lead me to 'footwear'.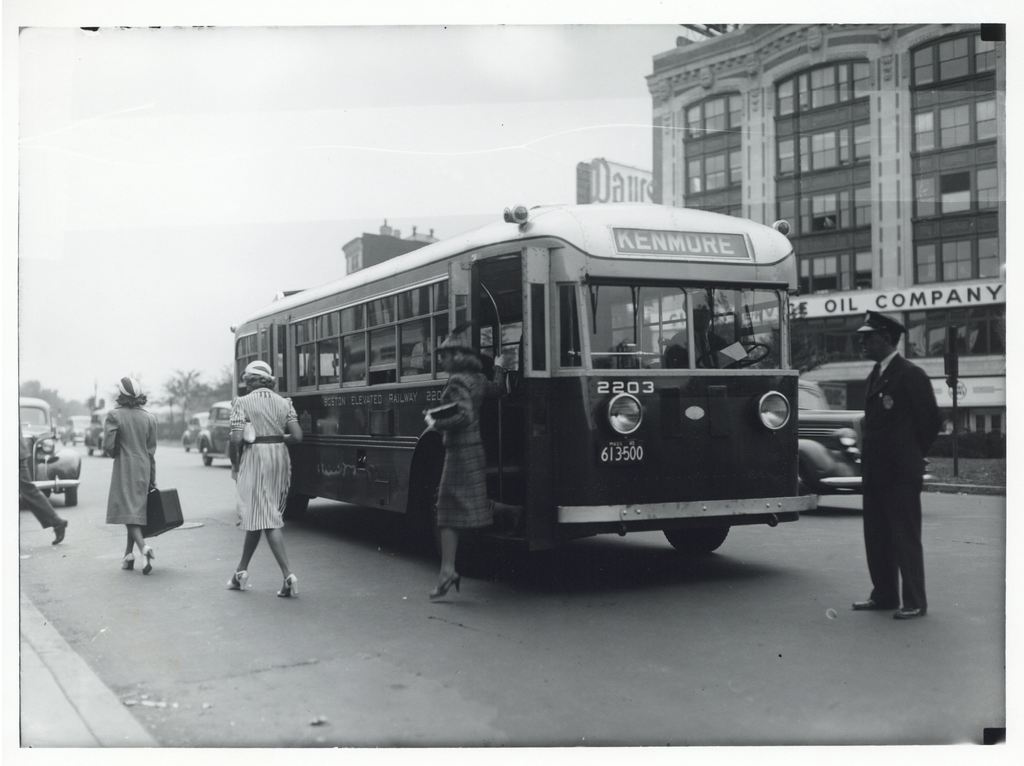
Lead to 900, 604, 925, 624.
